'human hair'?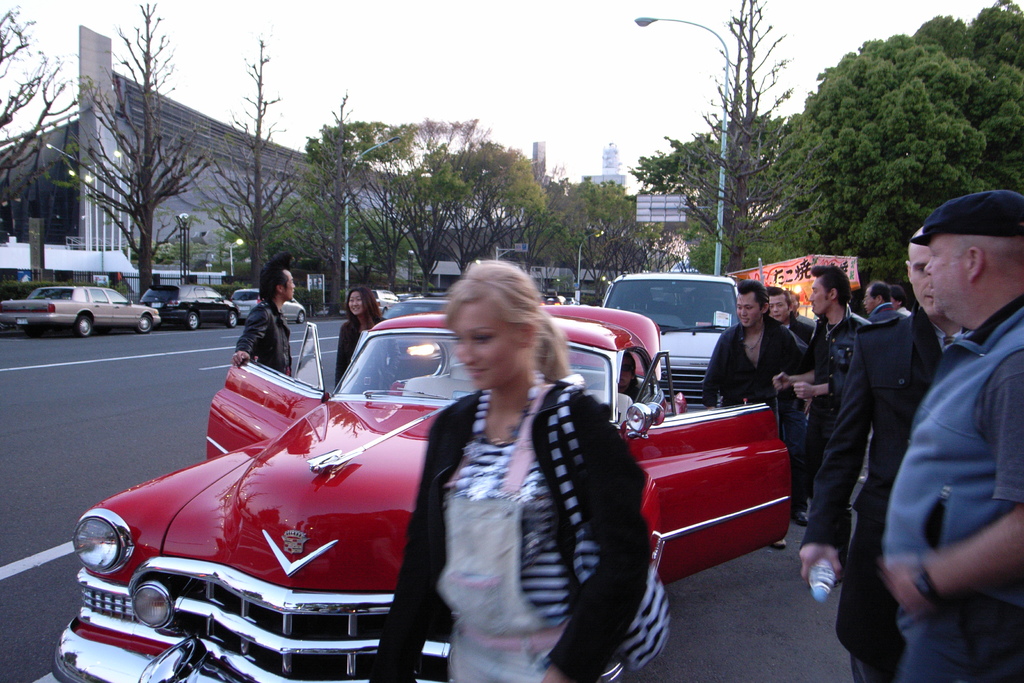
box(733, 273, 768, 309)
